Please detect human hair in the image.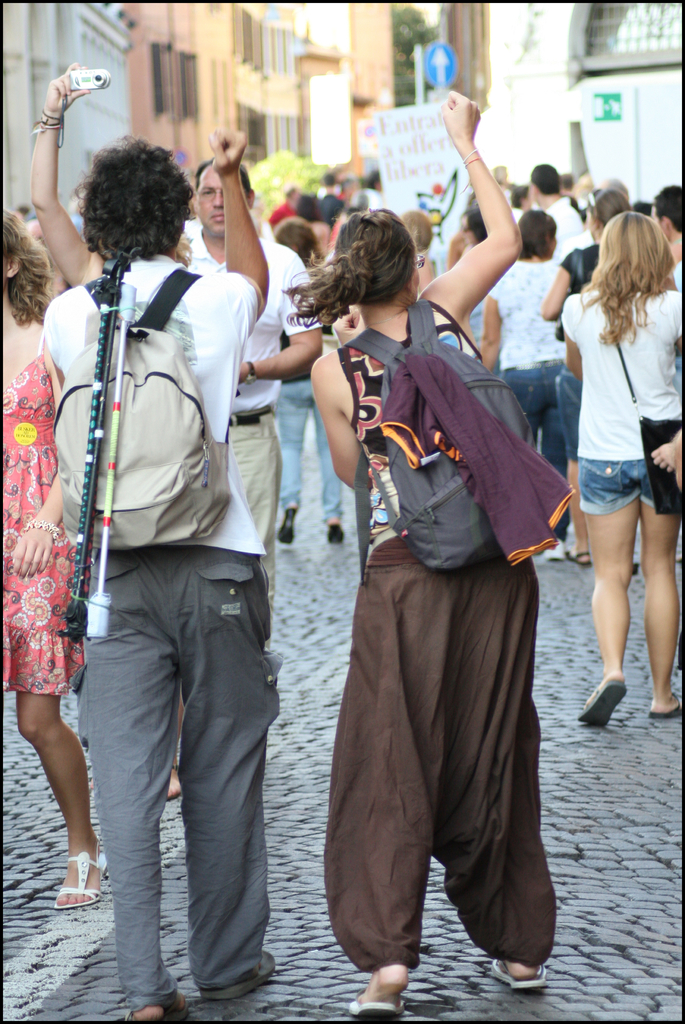
pyautogui.locateOnScreen(532, 162, 563, 197).
